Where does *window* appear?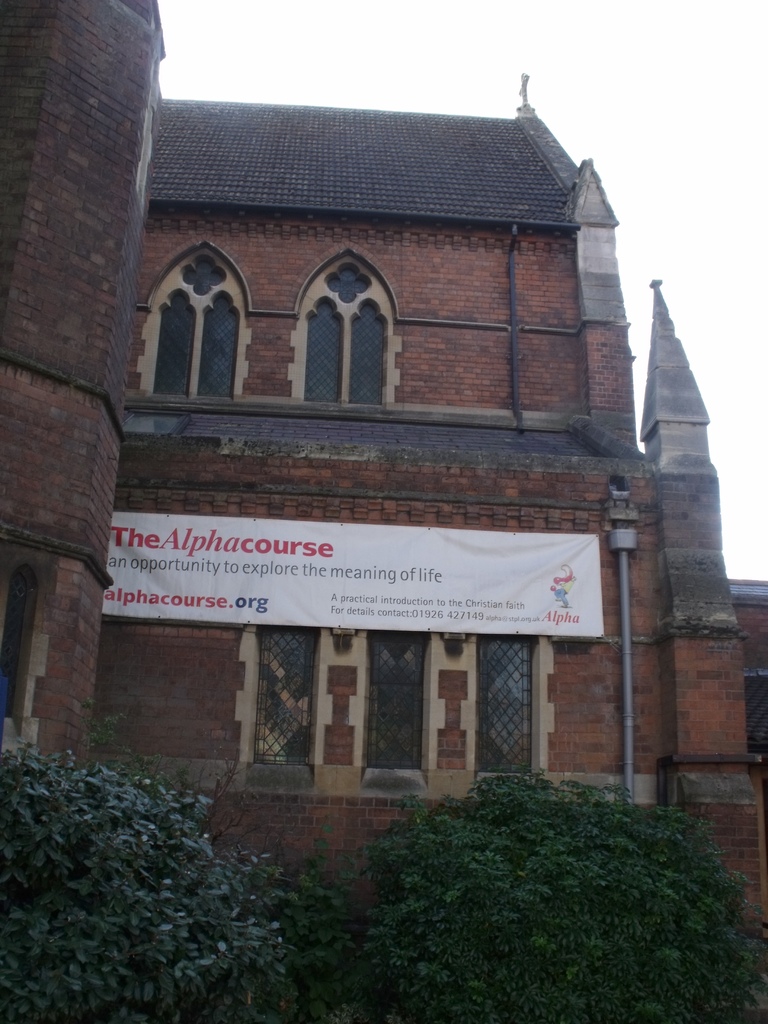
Appears at <region>255, 631, 333, 790</region>.
